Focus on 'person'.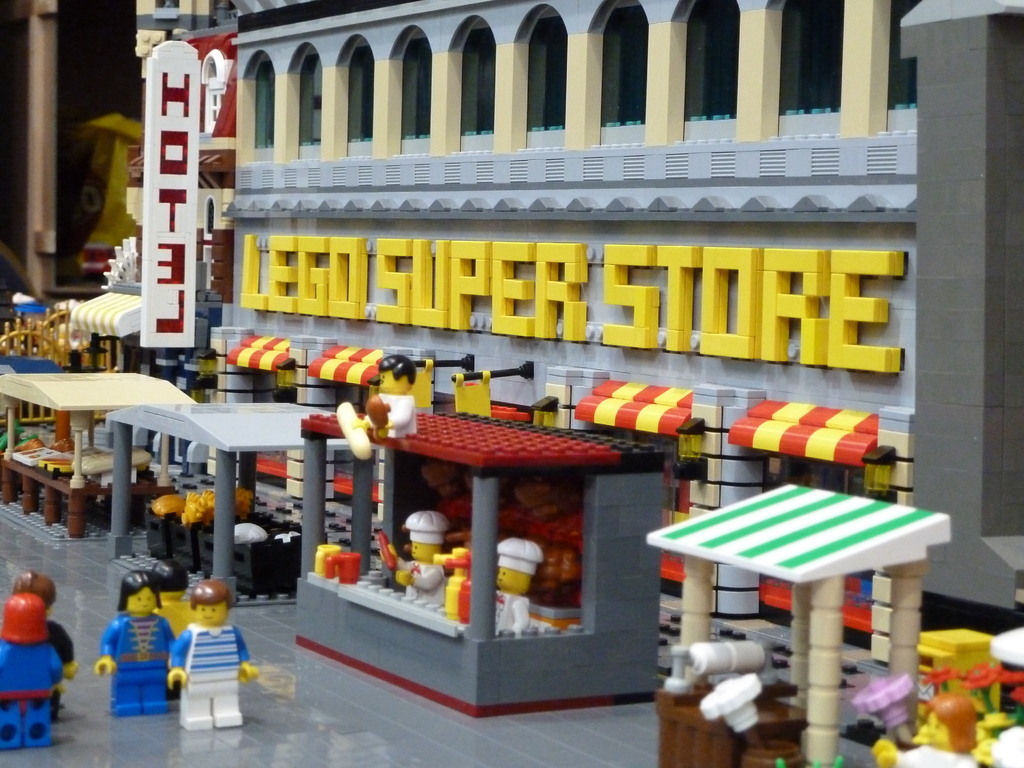
Focused at select_region(12, 569, 80, 717).
